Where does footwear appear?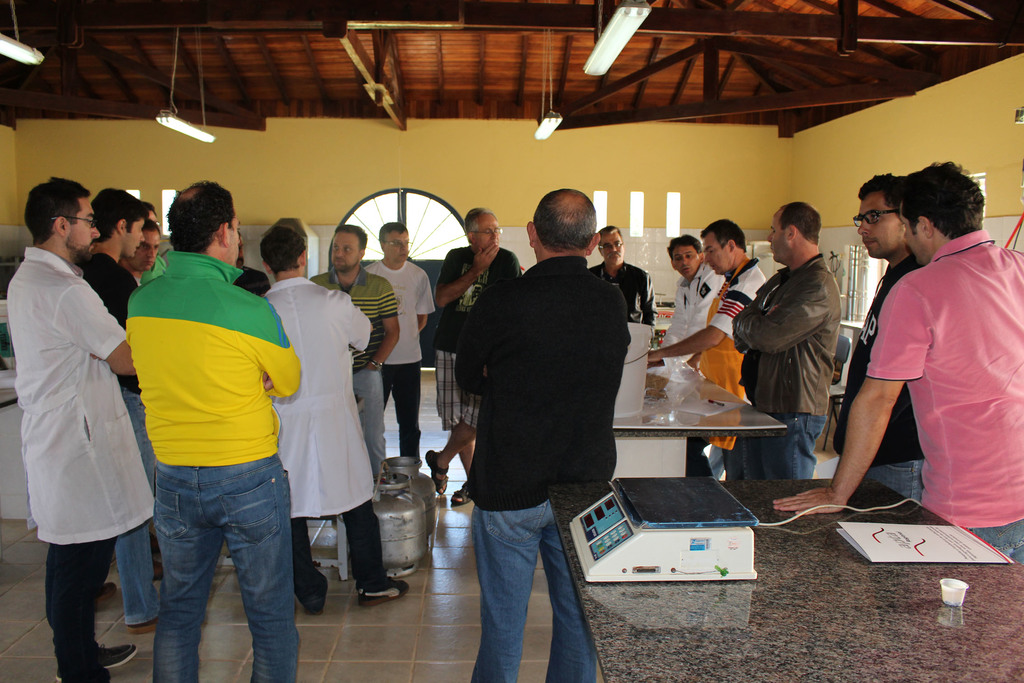
Appears at detection(425, 446, 450, 493).
